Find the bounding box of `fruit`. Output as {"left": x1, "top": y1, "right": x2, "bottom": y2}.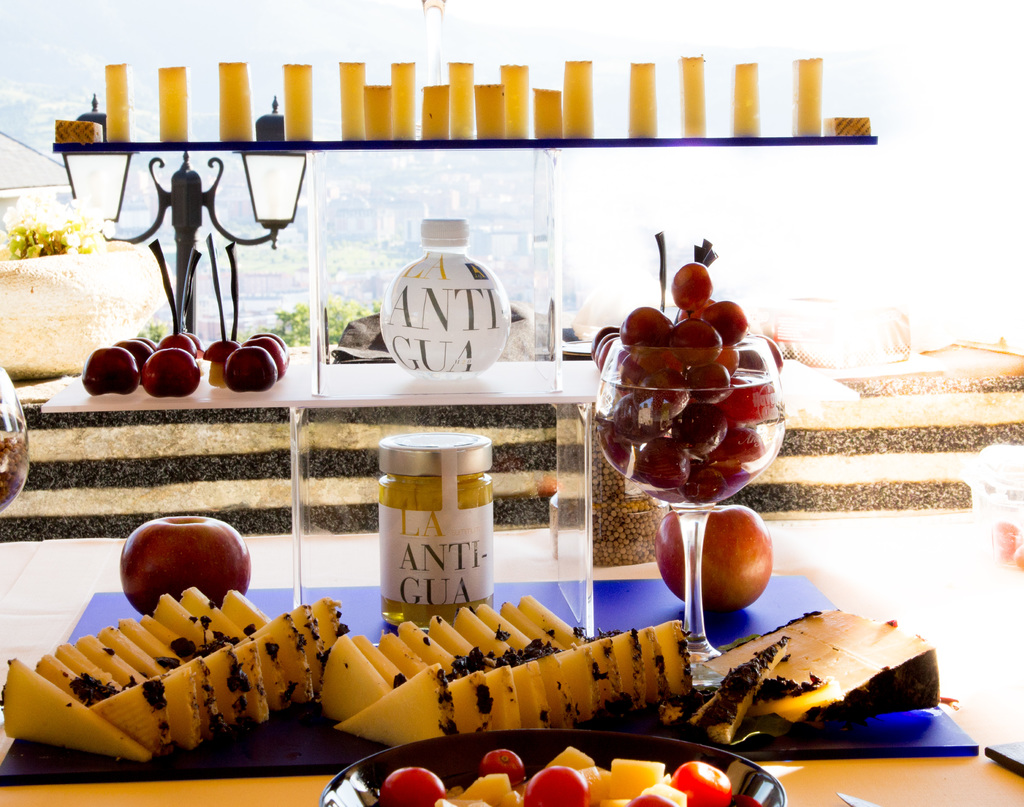
{"left": 159, "top": 330, "right": 202, "bottom": 361}.
